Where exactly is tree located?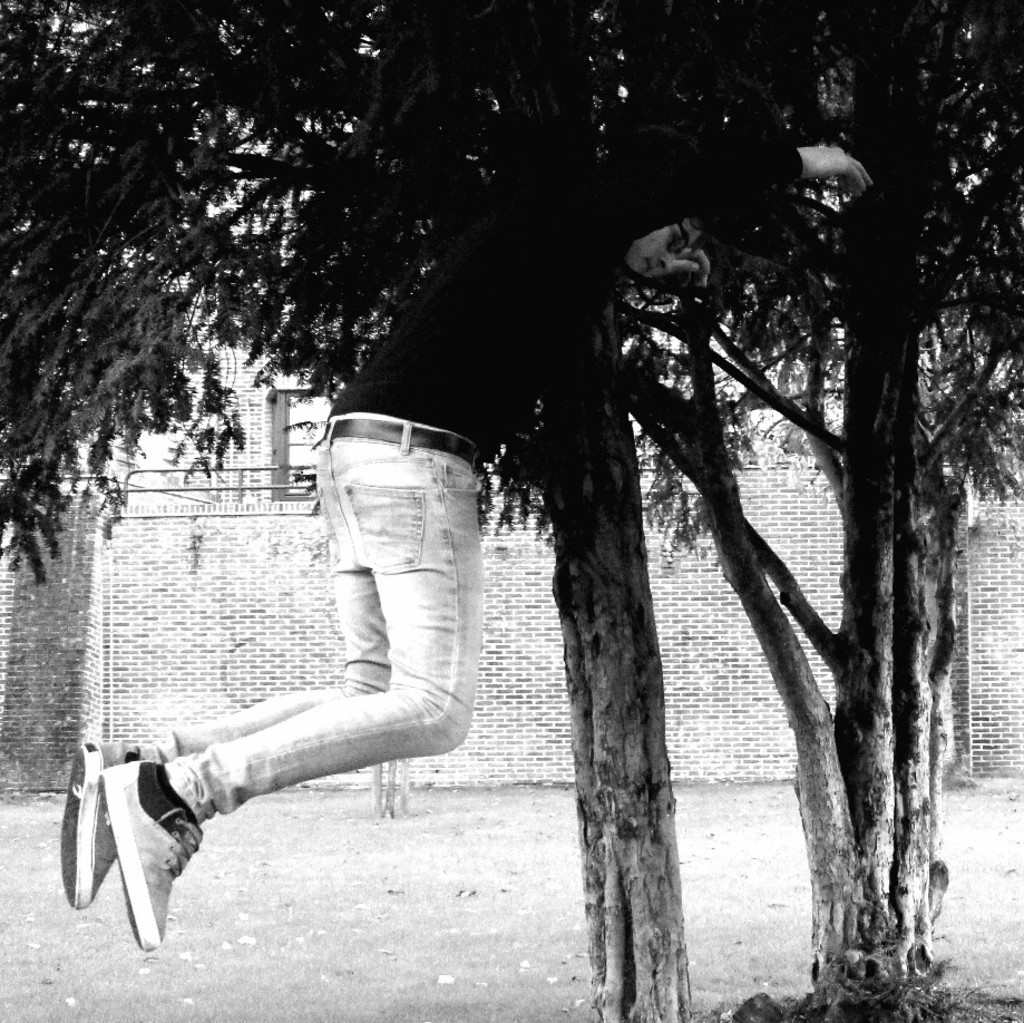
Its bounding box is Rect(306, 8, 1023, 991).
